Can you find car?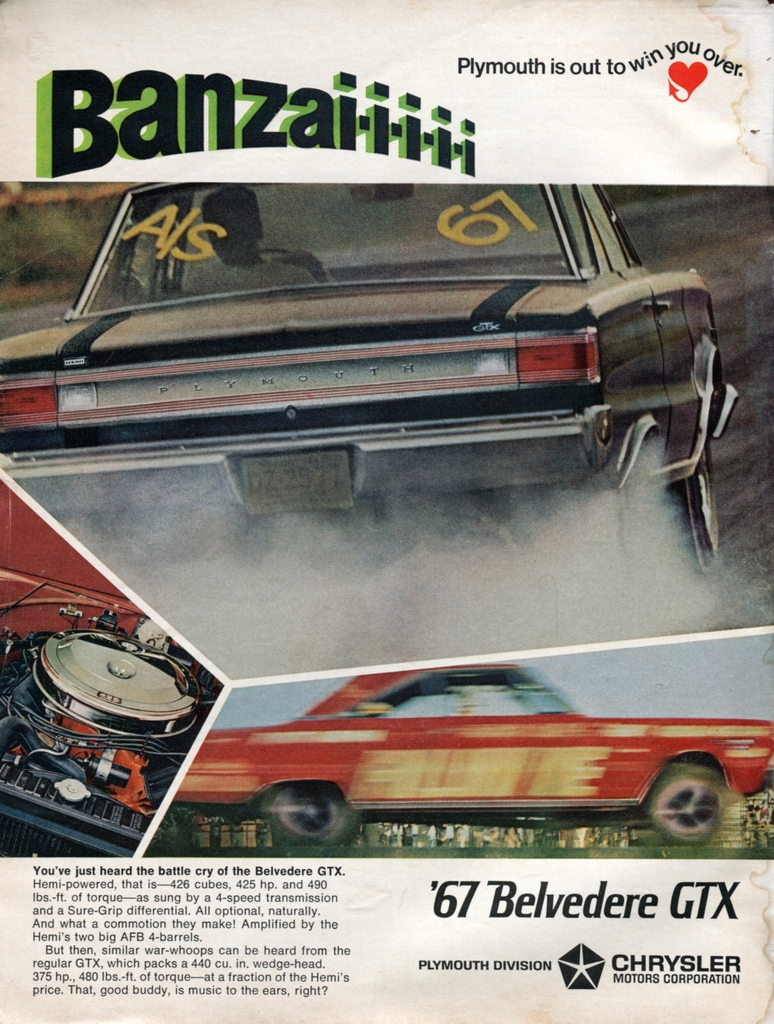
Yes, bounding box: 171,659,773,855.
